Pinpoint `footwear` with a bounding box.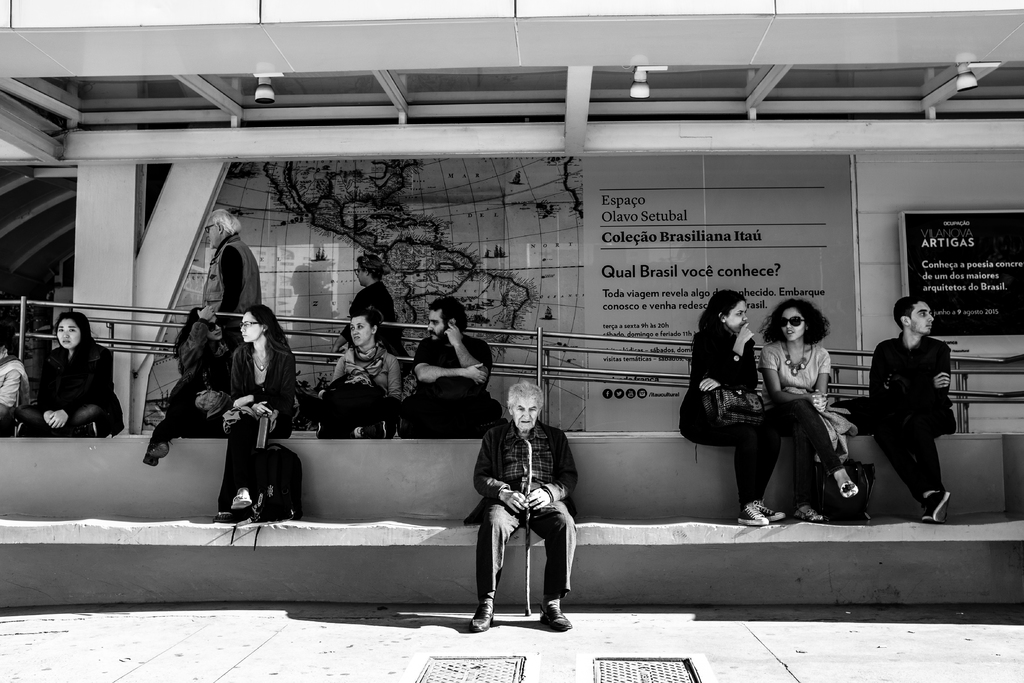
l=144, t=439, r=172, b=468.
